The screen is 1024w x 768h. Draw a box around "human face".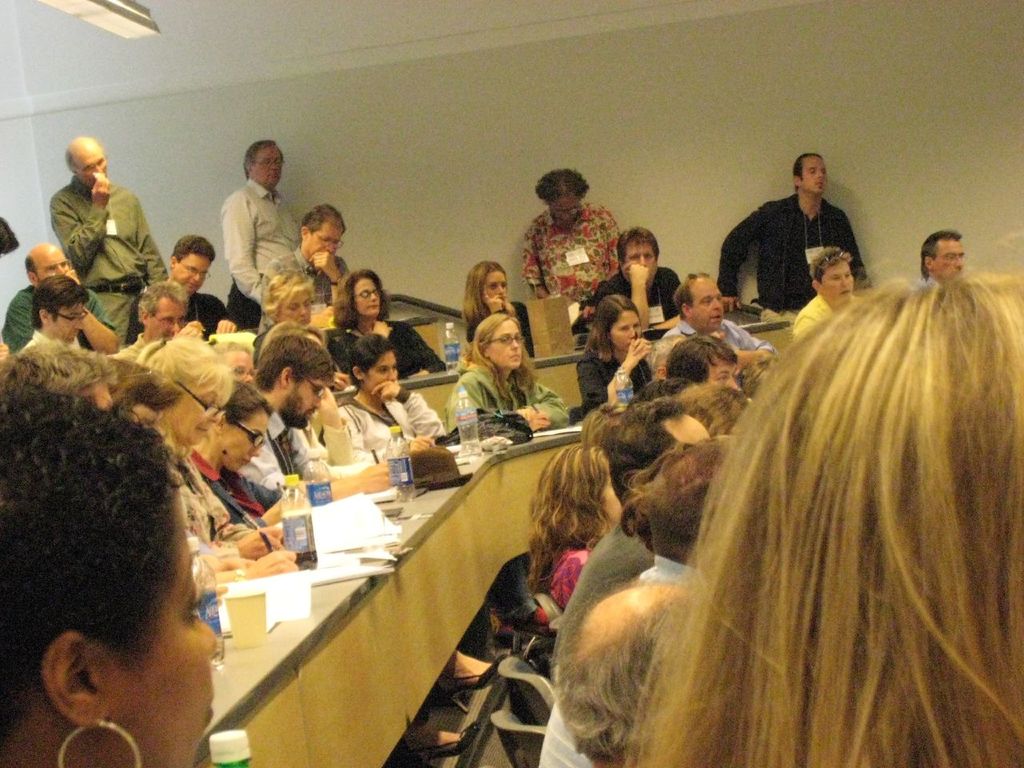
pyautogui.locateOnScreen(288, 380, 326, 426).
